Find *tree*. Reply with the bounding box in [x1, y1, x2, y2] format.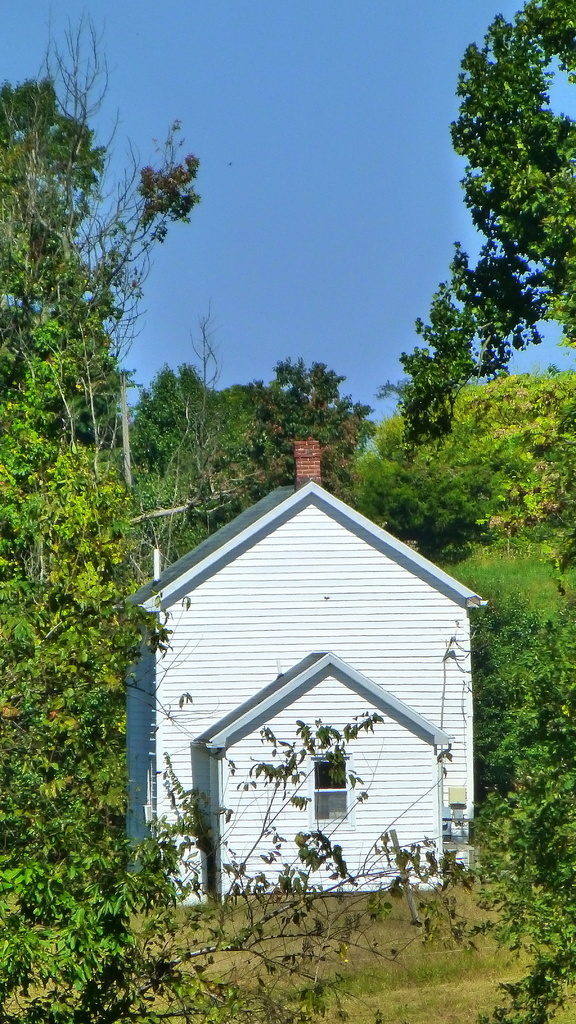
[7, 267, 158, 976].
